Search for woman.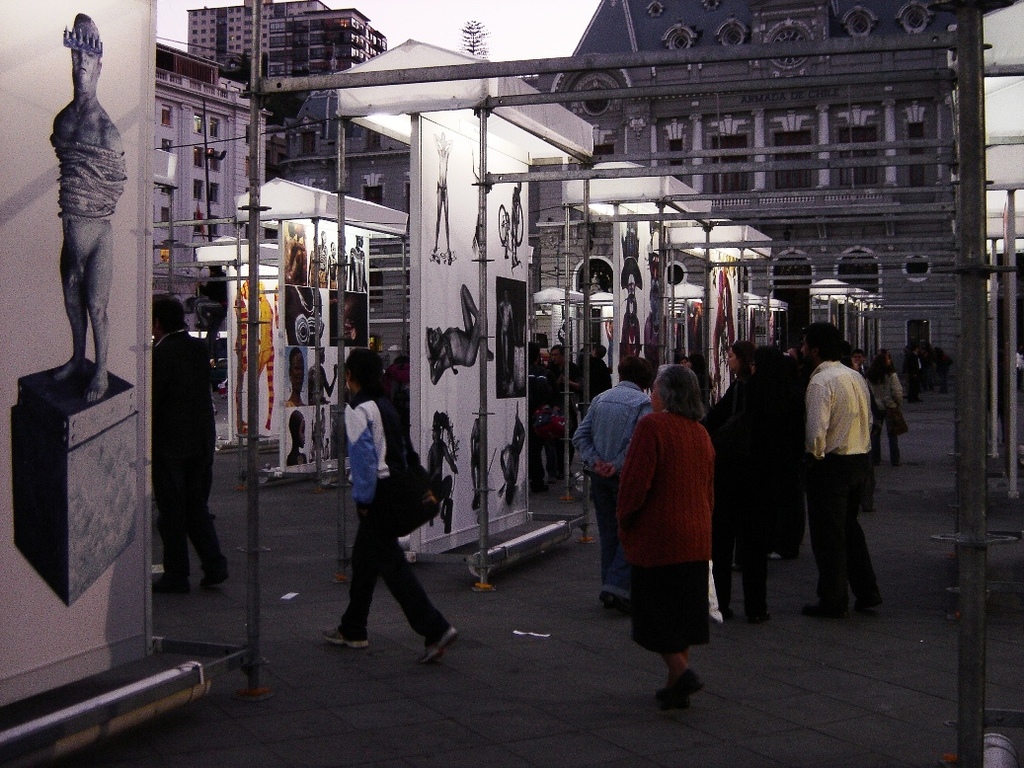
Found at BBox(862, 347, 904, 469).
